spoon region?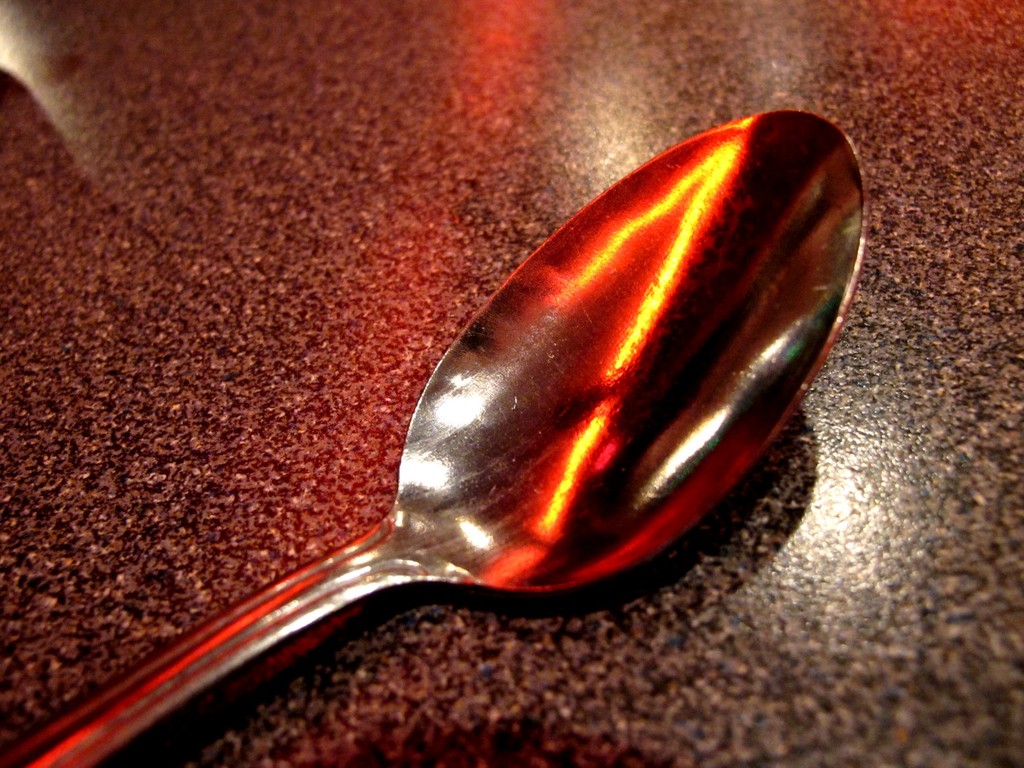
[x1=0, y1=107, x2=865, y2=767]
